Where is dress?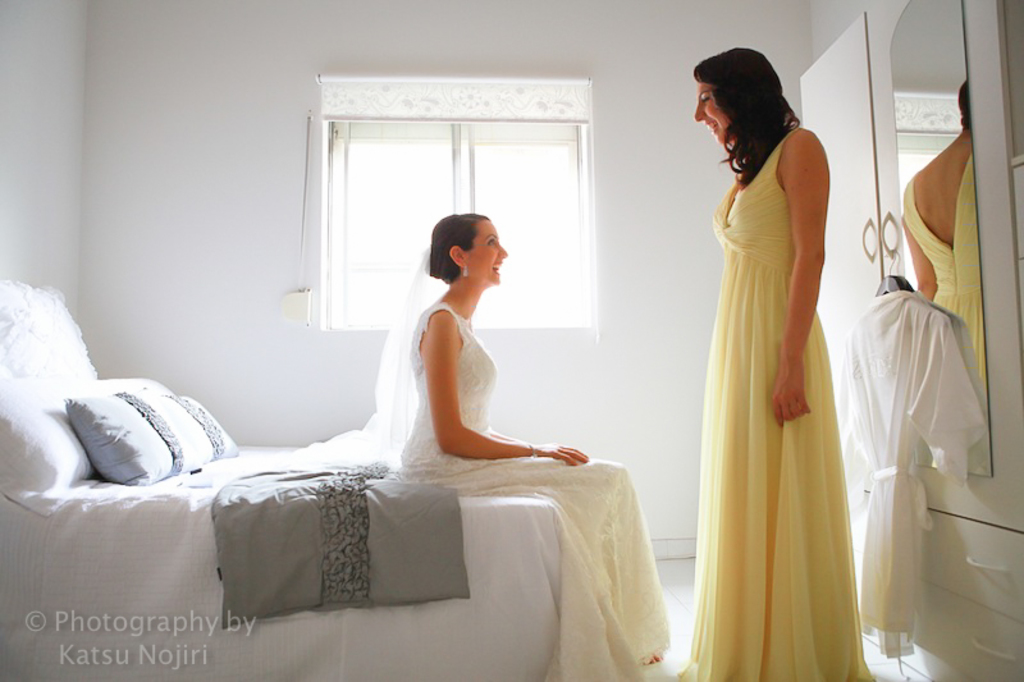
box(398, 299, 672, 681).
